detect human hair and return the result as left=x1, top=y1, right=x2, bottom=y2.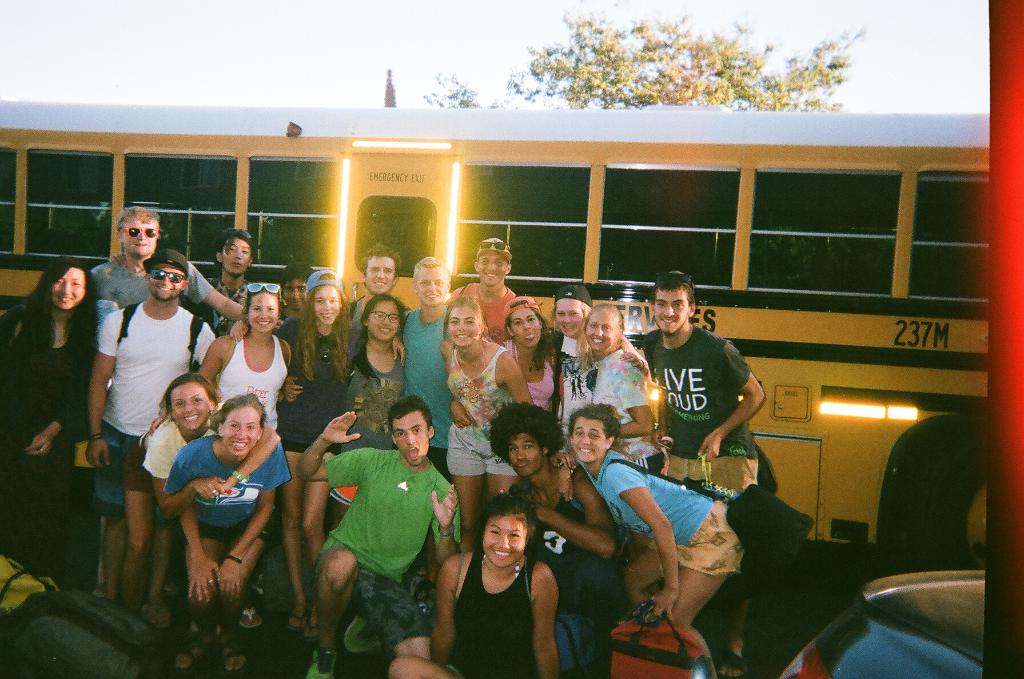
left=471, top=249, right=513, bottom=271.
